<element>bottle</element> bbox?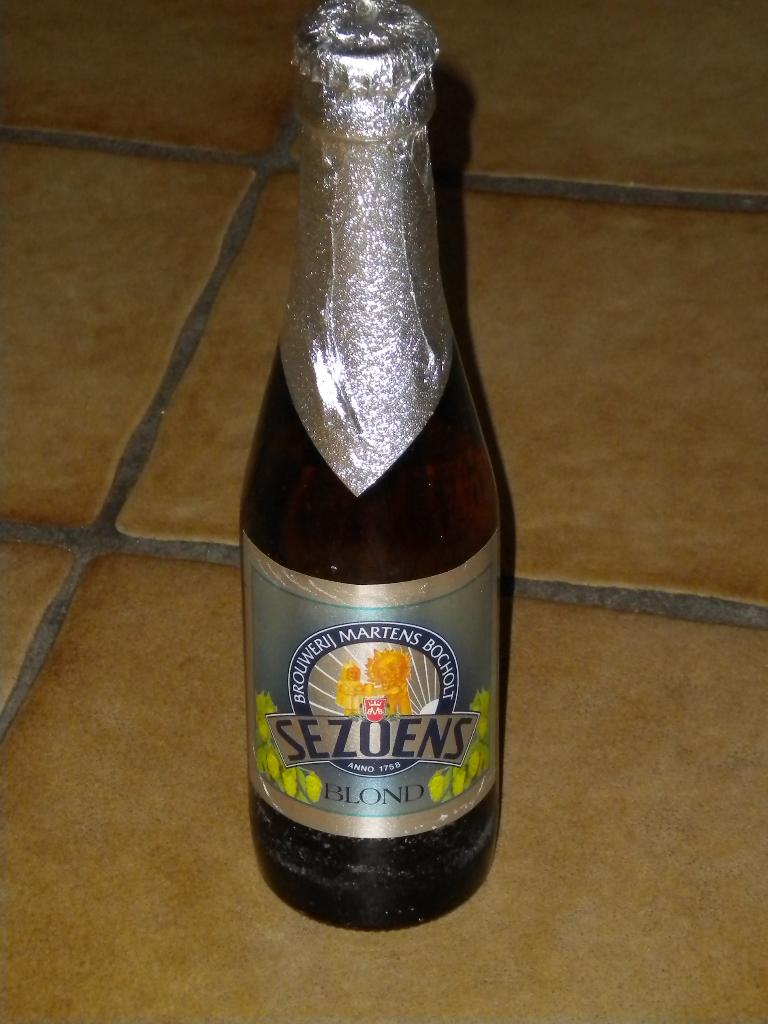
{"left": 229, "top": 31, "right": 523, "bottom": 918}
